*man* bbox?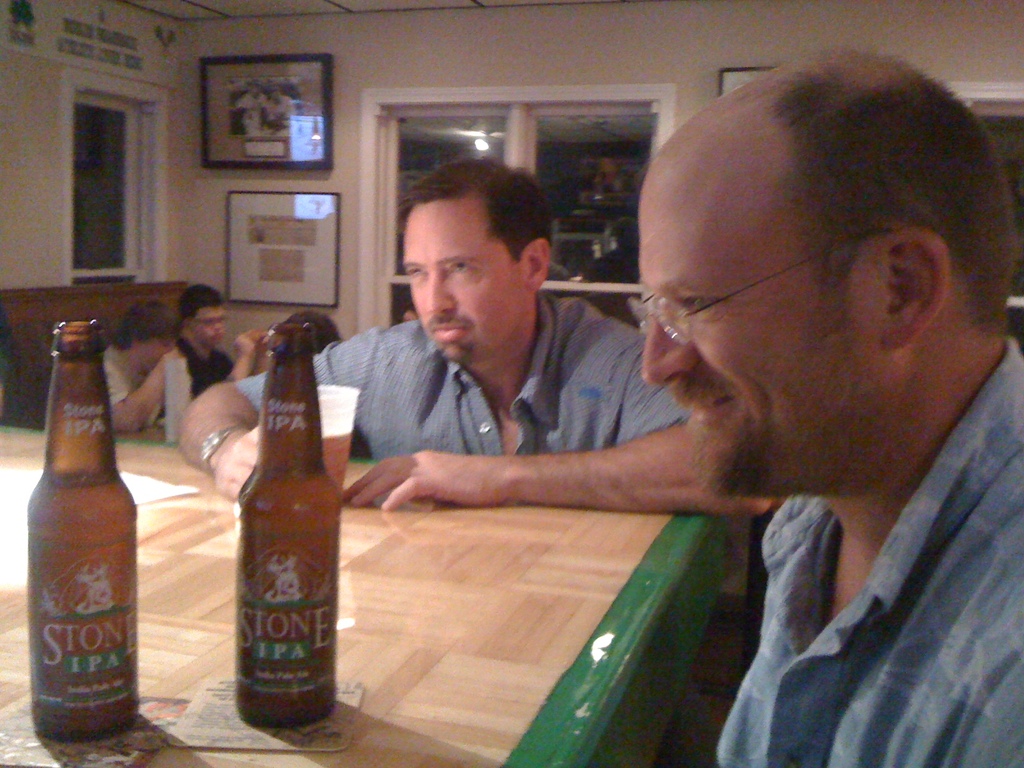
[101,291,175,431]
